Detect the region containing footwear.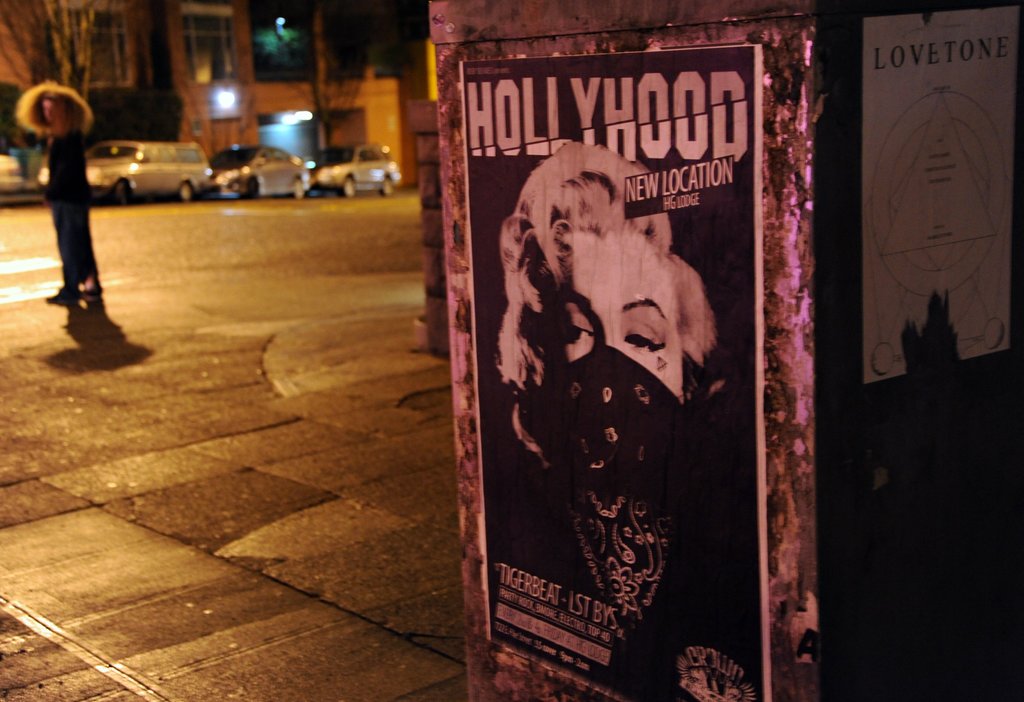
[45,289,79,303].
